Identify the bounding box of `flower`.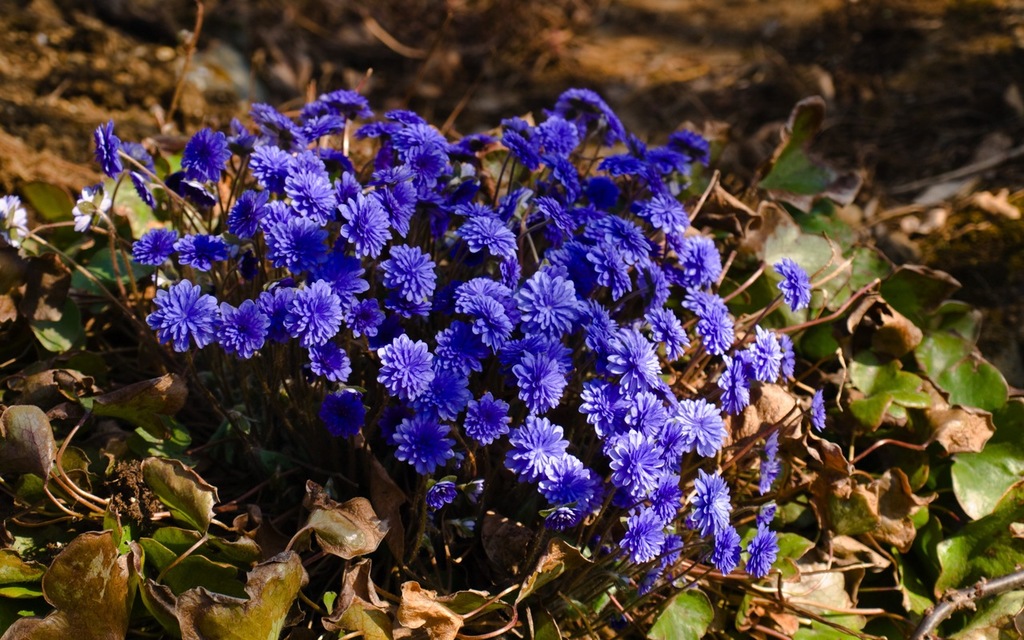
<box>458,398,515,451</box>.
